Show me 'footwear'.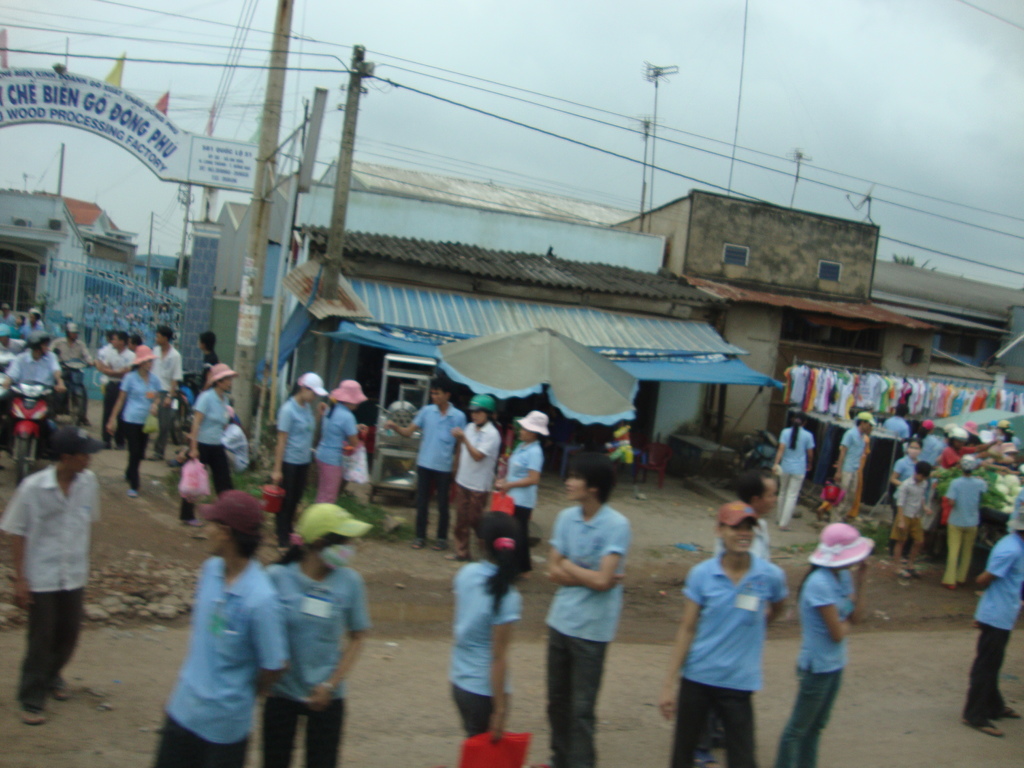
'footwear' is here: 276,544,287,557.
